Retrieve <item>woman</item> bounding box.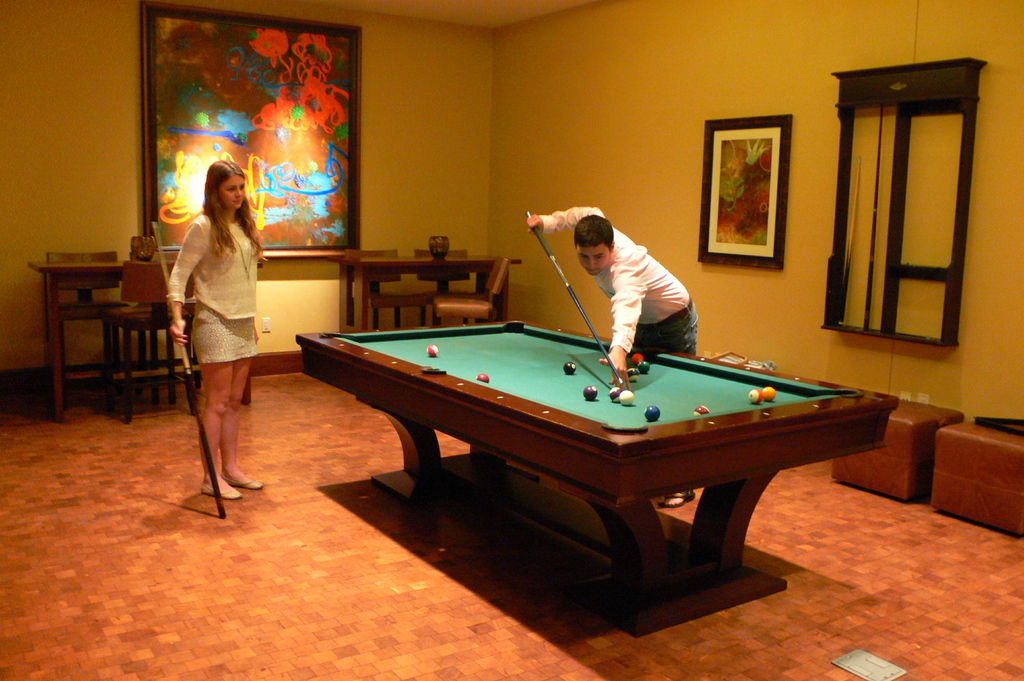
Bounding box: bbox(159, 147, 268, 508).
